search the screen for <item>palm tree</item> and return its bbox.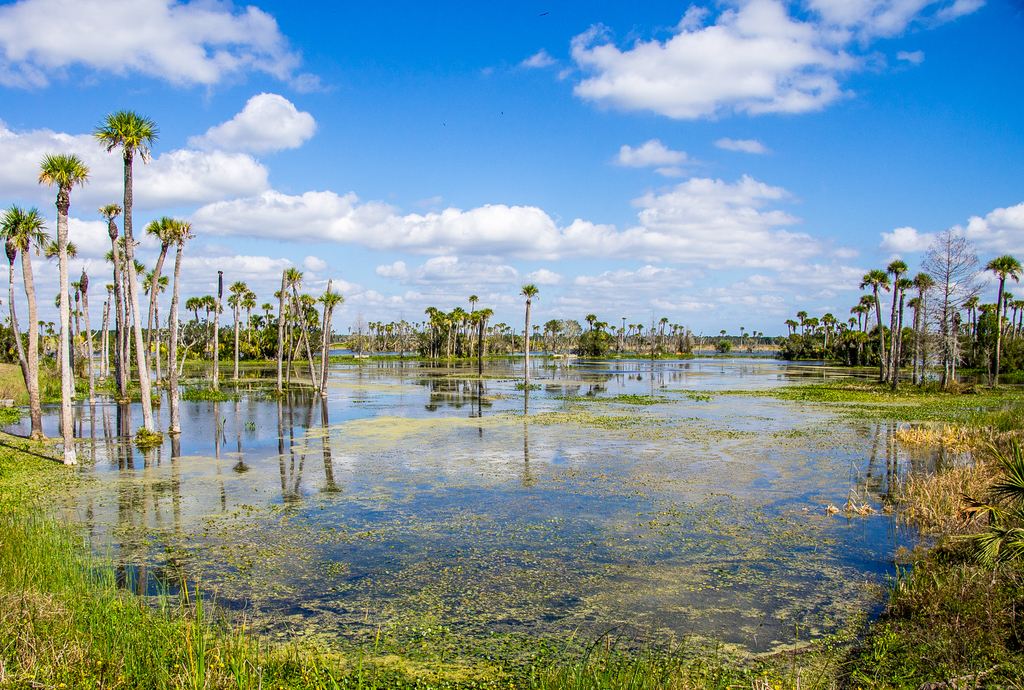
Found: (x1=849, y1=291, x2=876, y2=335).
